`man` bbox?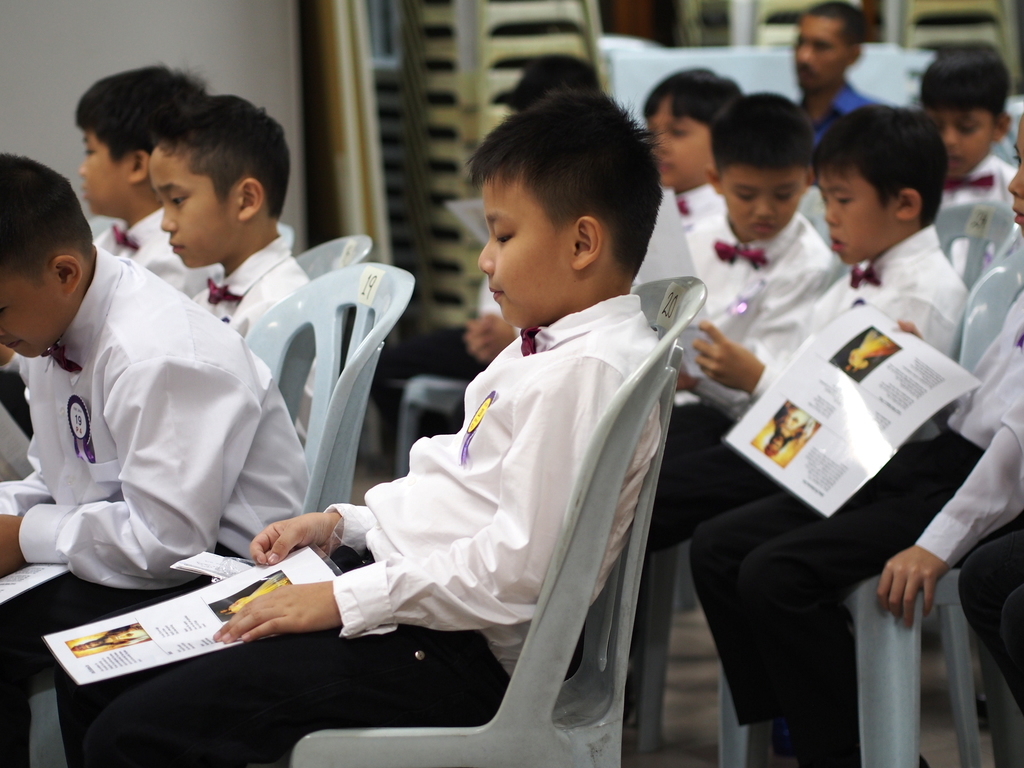
(793, 1, 886, 153)
